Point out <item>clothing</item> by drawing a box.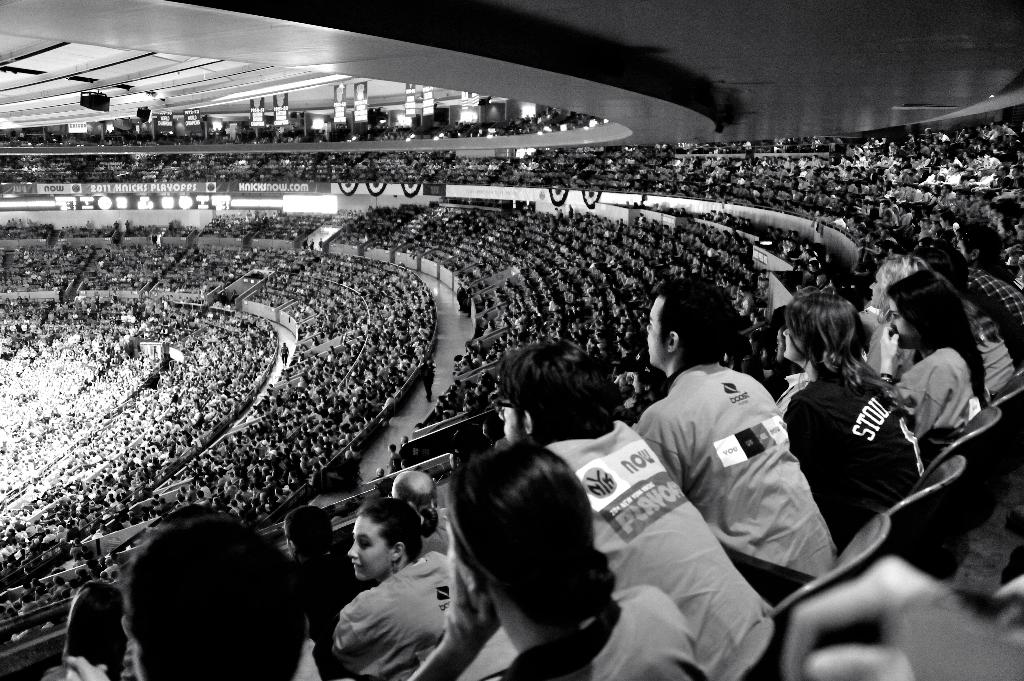
<region>321, 553, 458, 669</region>.
